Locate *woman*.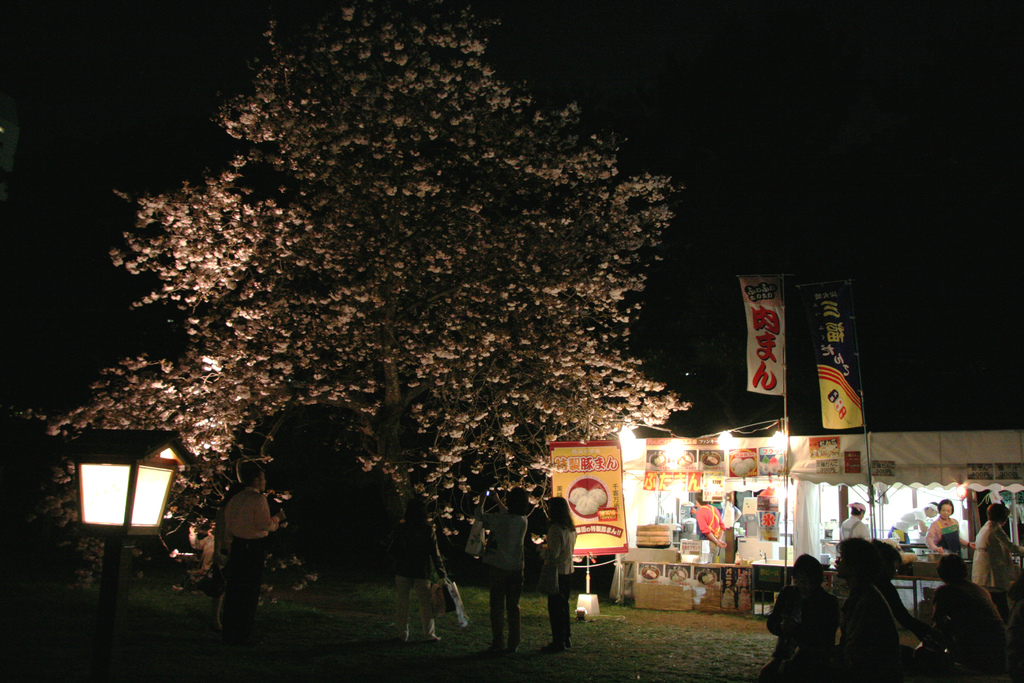
Bounding box: region(964, 501, 1023, 623).
